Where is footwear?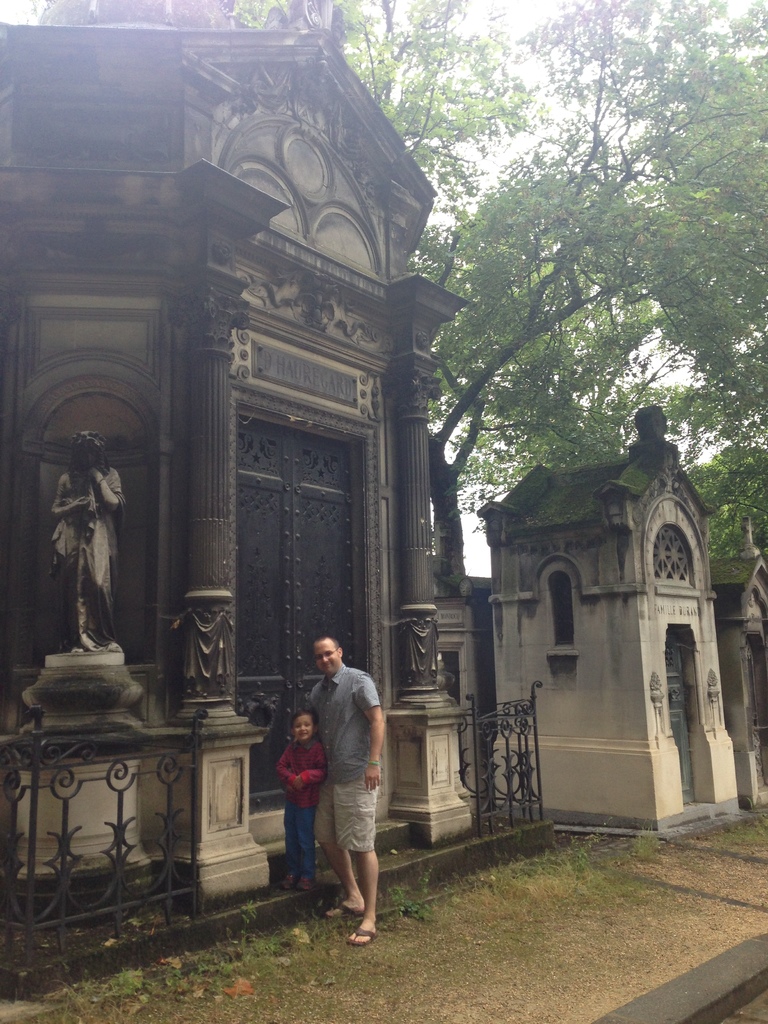
<box>282,867,299,890</box>.
